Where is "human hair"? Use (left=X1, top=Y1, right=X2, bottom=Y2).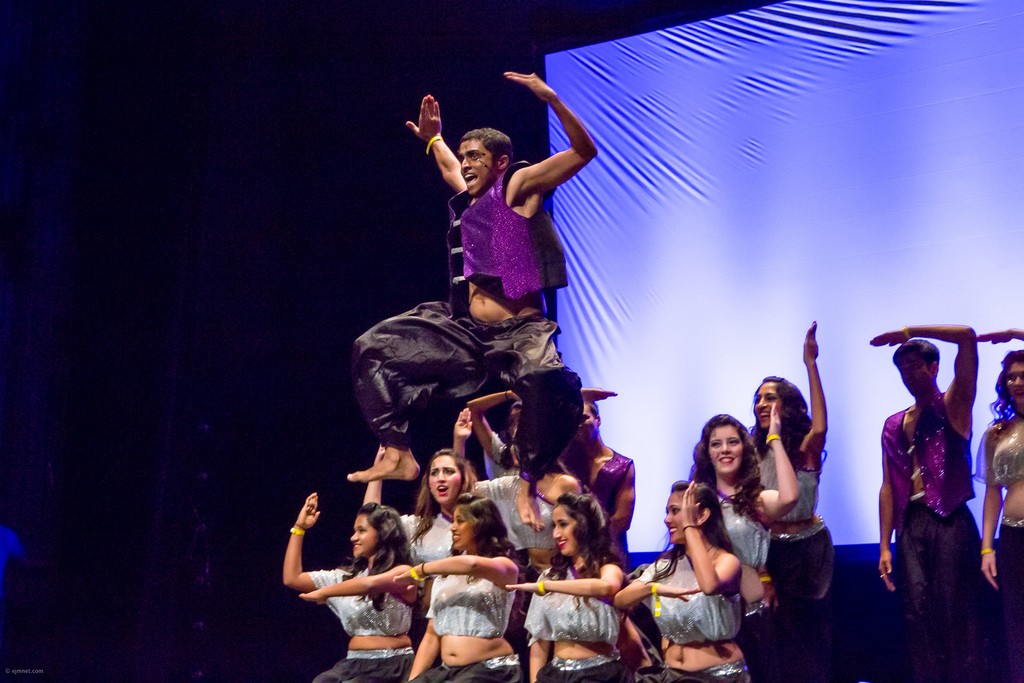
(left=645, top=479, right=736, bottom=587).
